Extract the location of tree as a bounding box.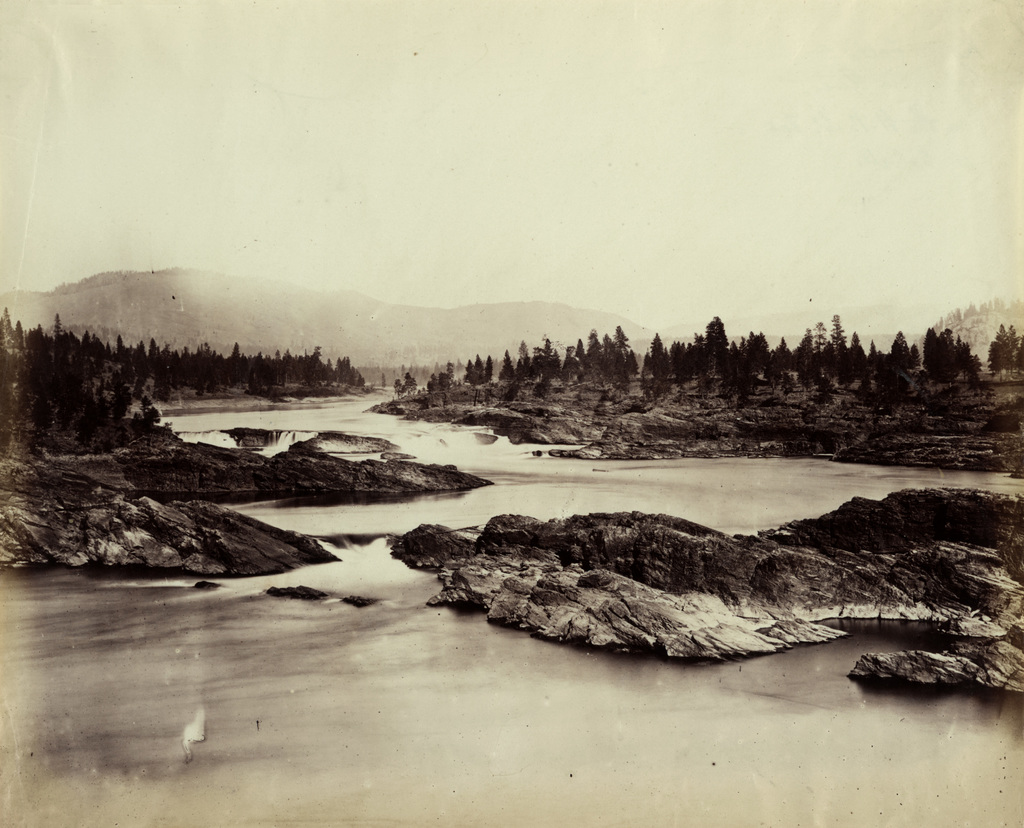
region(482, 354, 495, 377).
